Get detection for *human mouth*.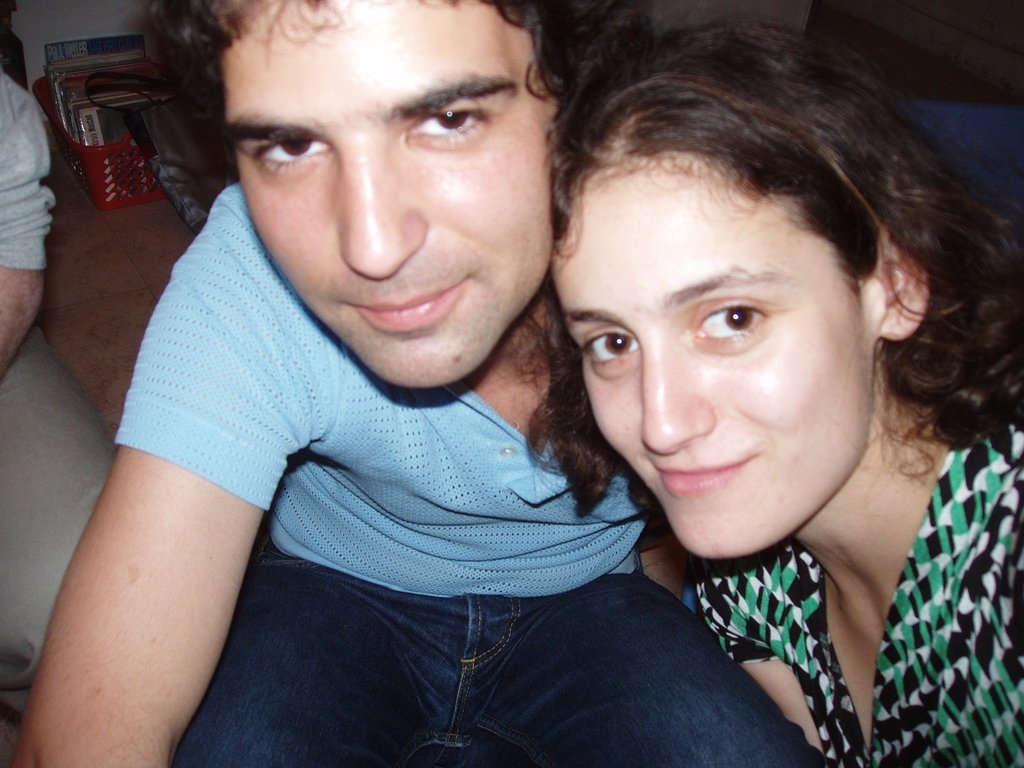
Detection: 653:453:753:506.
